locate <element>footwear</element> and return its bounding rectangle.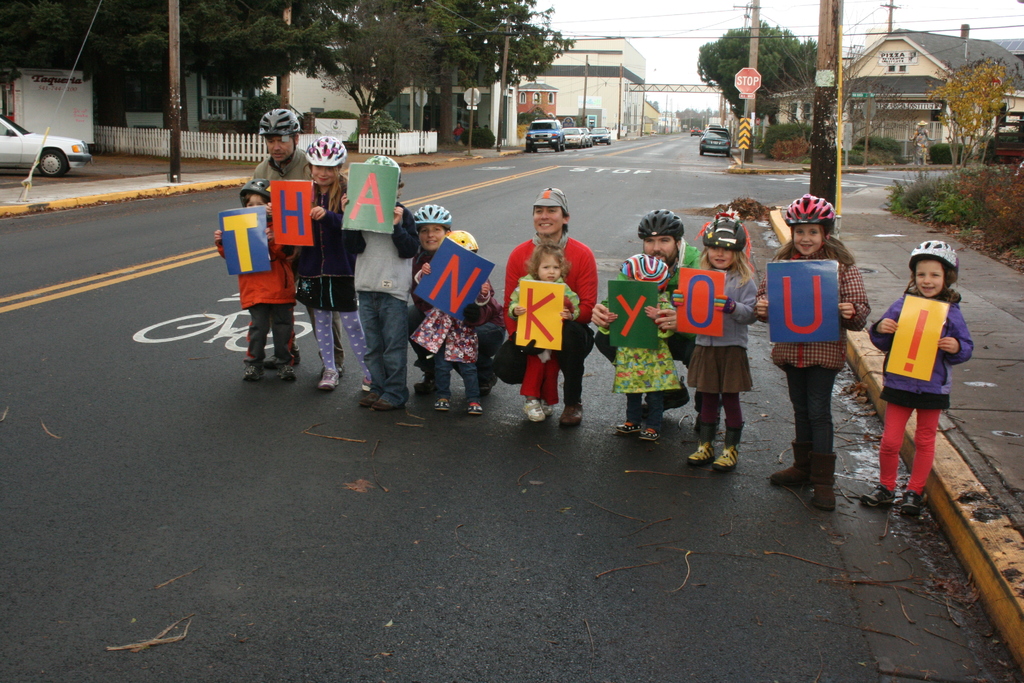
{"x1": 554, "y1": 404, "x2": 586, "y2": 420}.
